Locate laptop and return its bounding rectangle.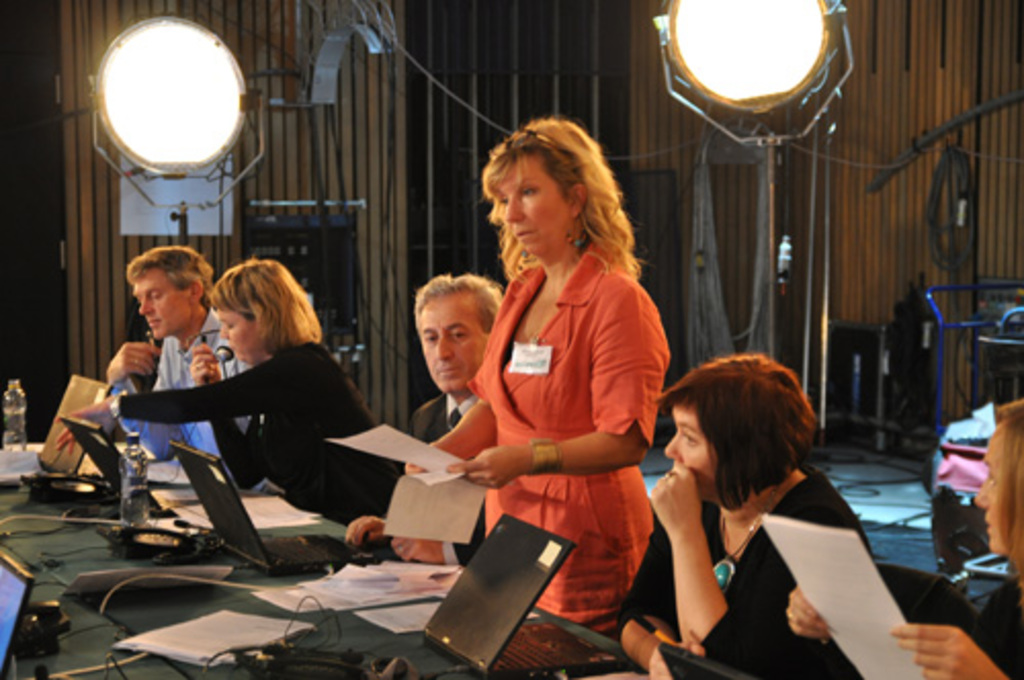
BBox(659, 647, 752, 678).
